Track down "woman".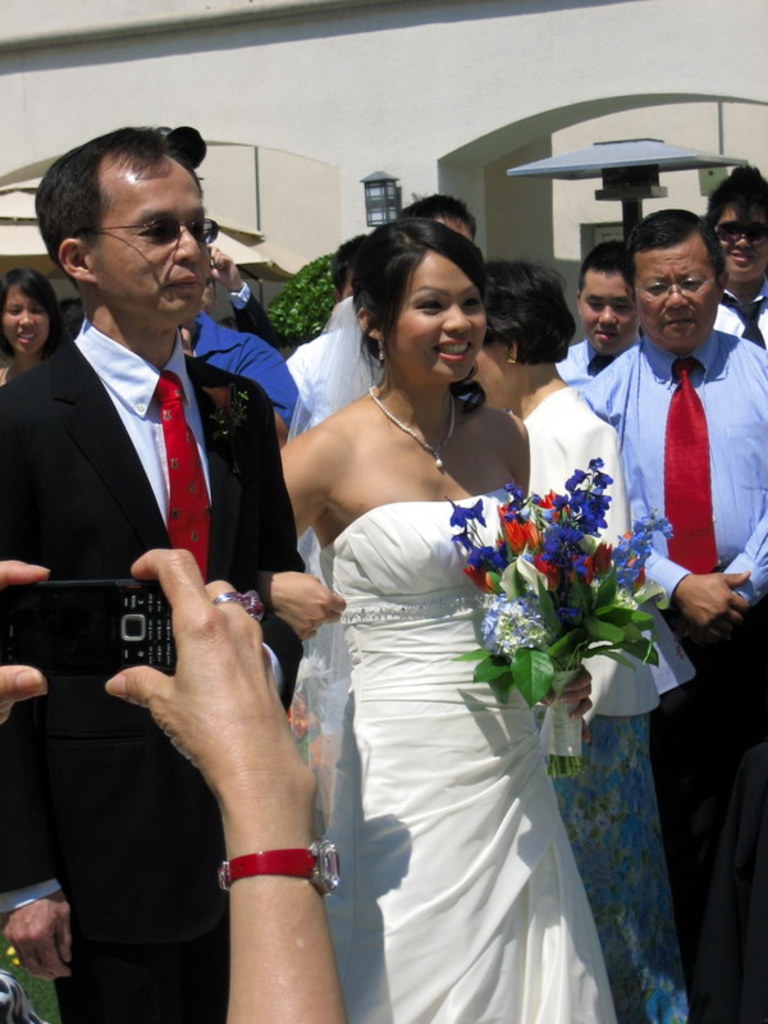
Tracked to region(0, 266, 61, 397).
